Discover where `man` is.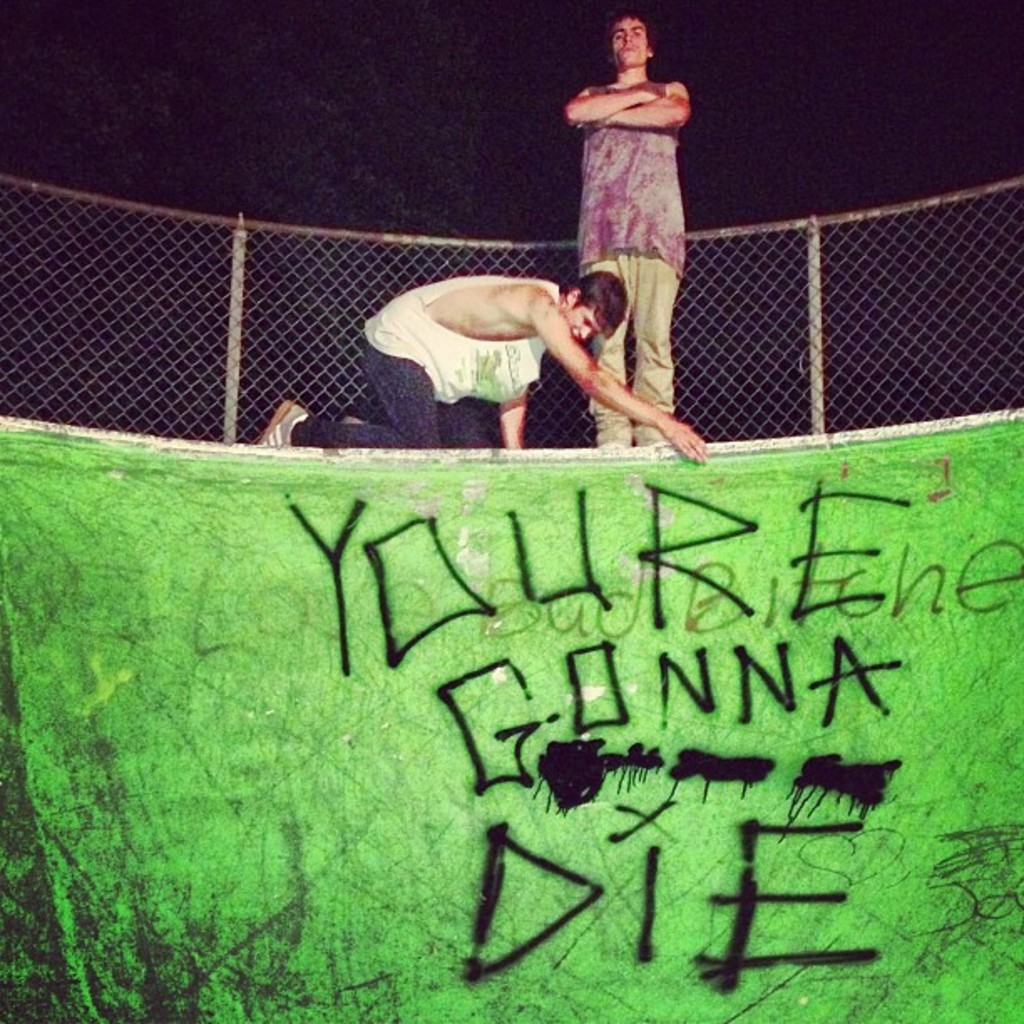
Discovered at [x1=532, y1=12, x2=730, y2=500].
